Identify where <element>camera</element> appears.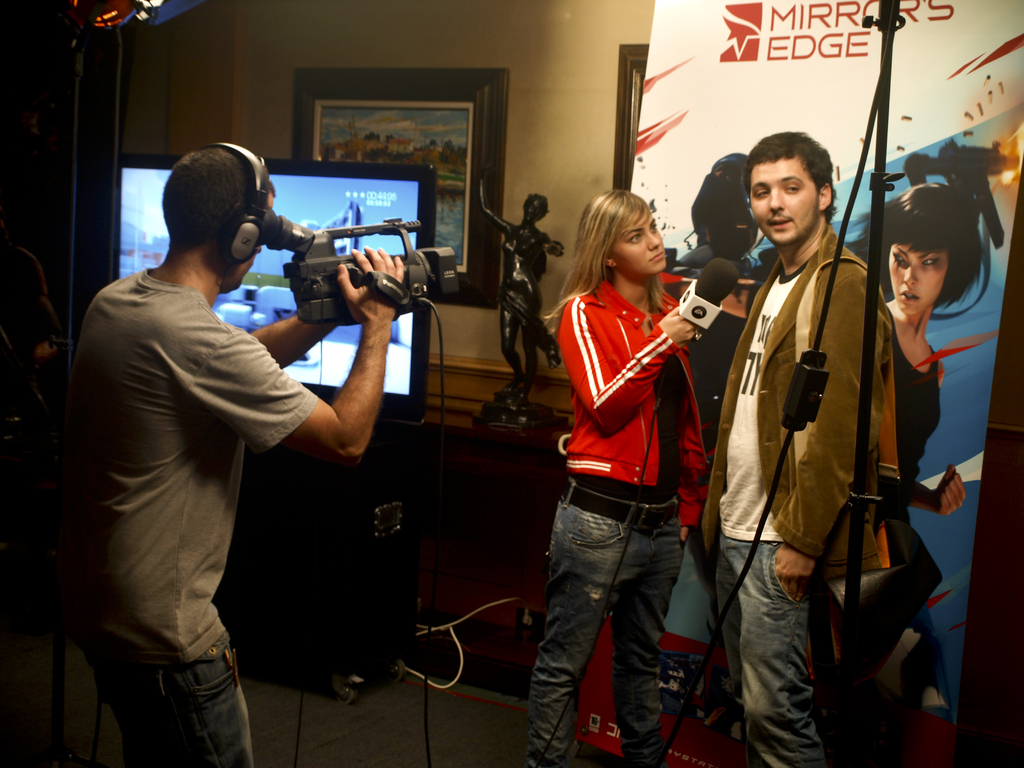
Appears at rect(262, 219, 438, 325).
